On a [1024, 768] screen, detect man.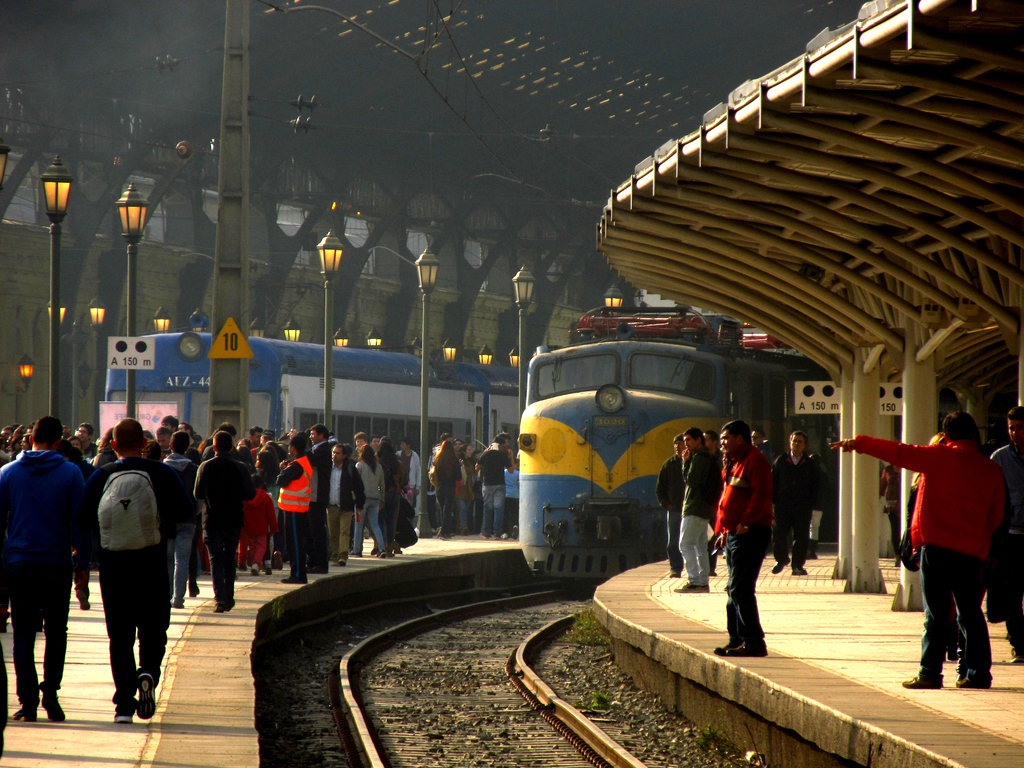
[left=192, top=435, right=260, bottom=617].
